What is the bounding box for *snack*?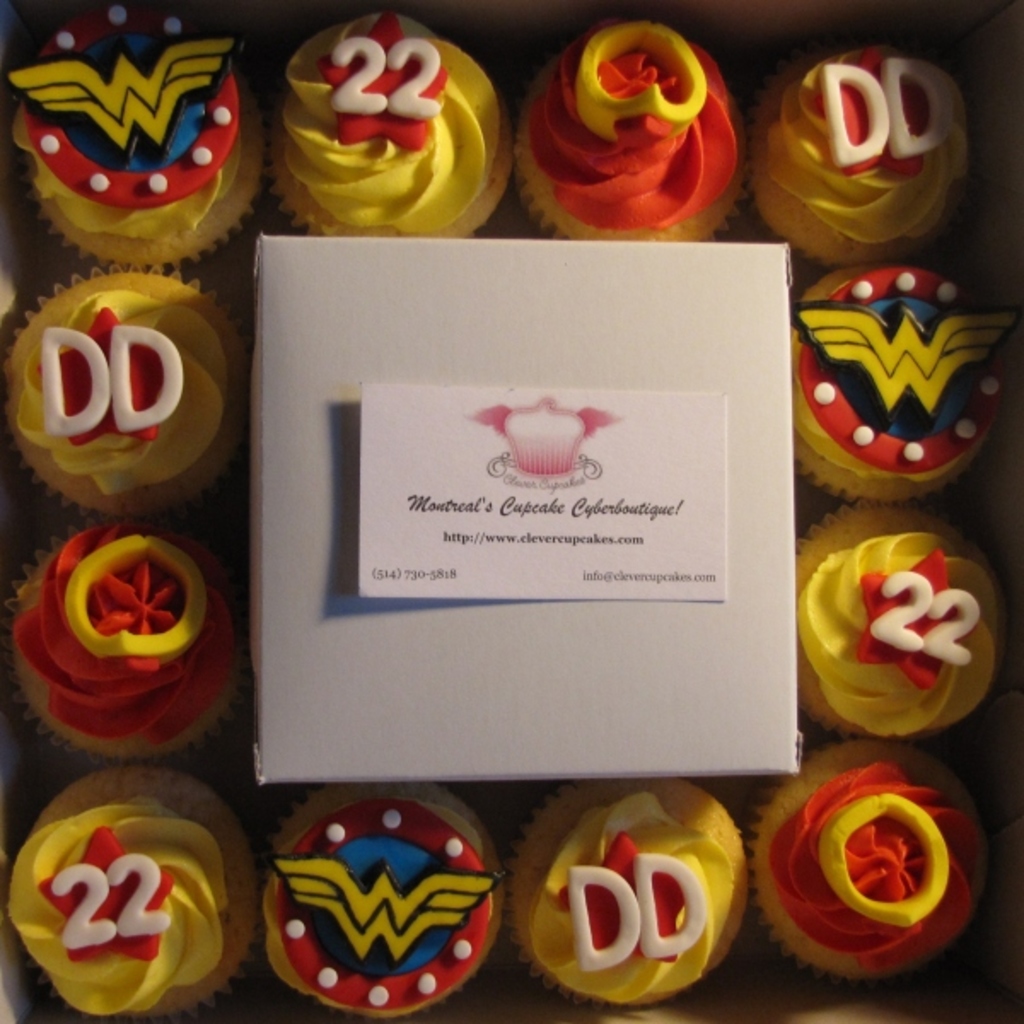
748:727:985:983.
